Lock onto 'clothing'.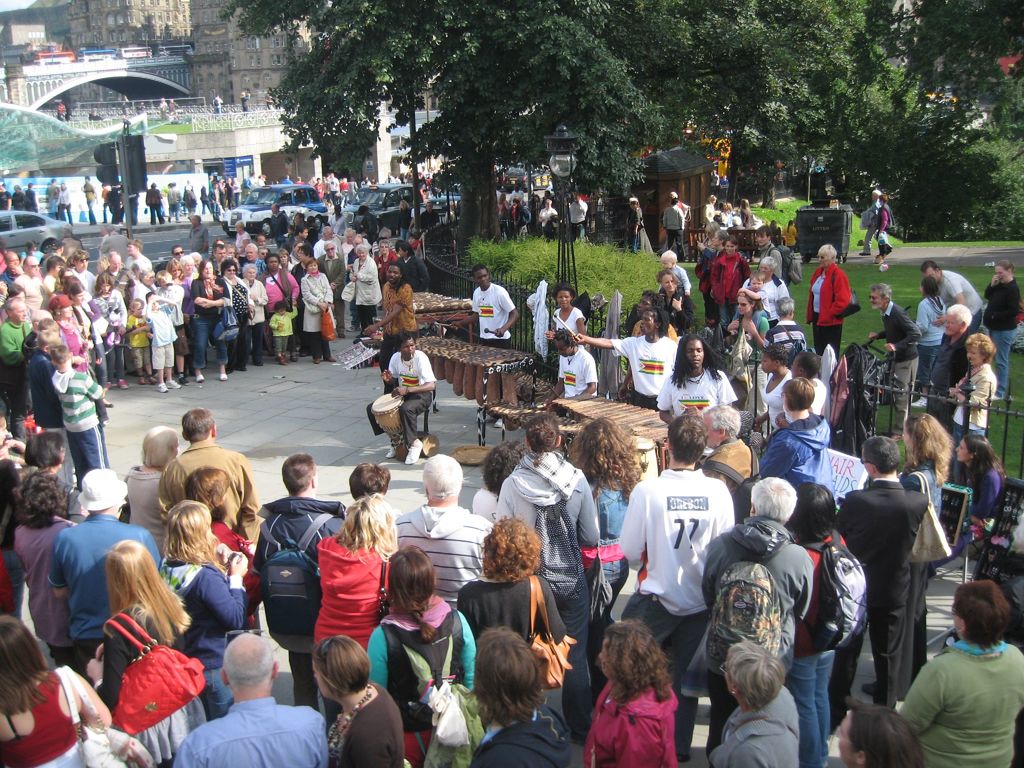
Locked: bbox(50, 367, 107, 479).
